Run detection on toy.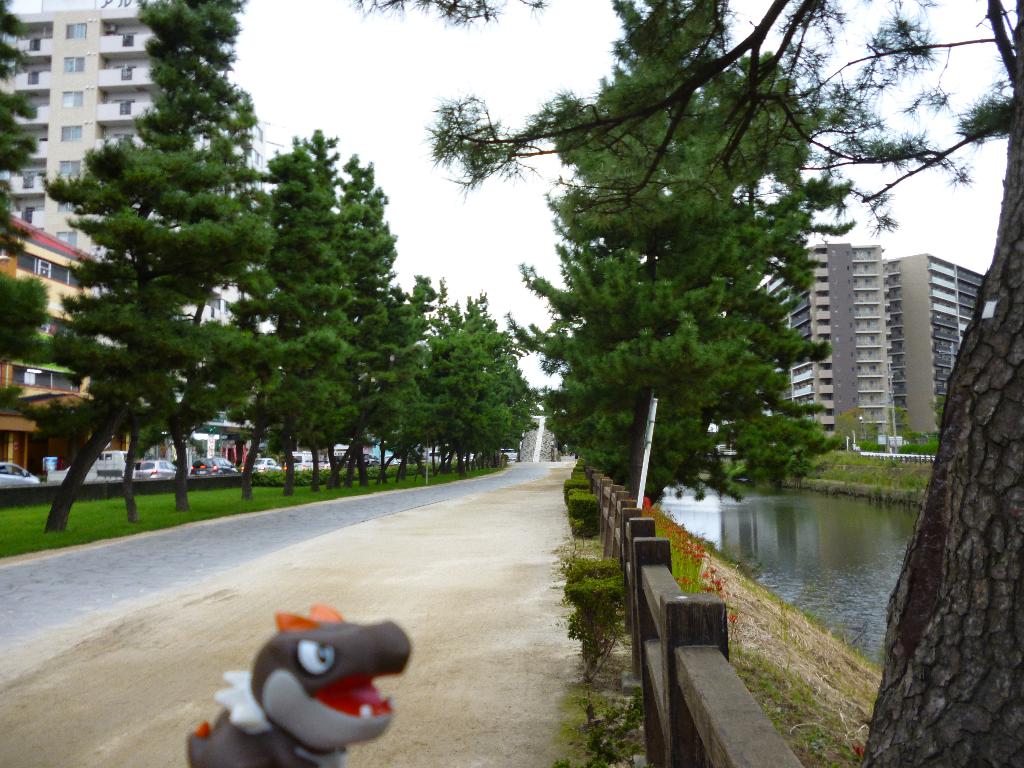
Result: (209,605,405,763).
